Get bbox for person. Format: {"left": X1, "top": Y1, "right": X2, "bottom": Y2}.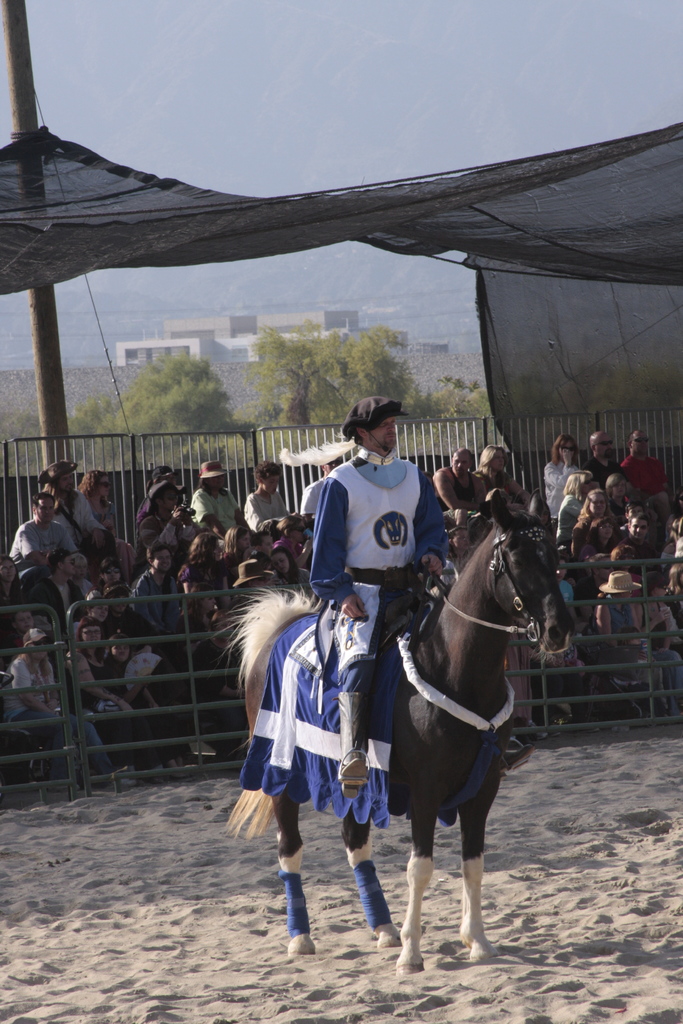
{"left": 9, "top": 489, "right": 89, "bottom": 600}.
